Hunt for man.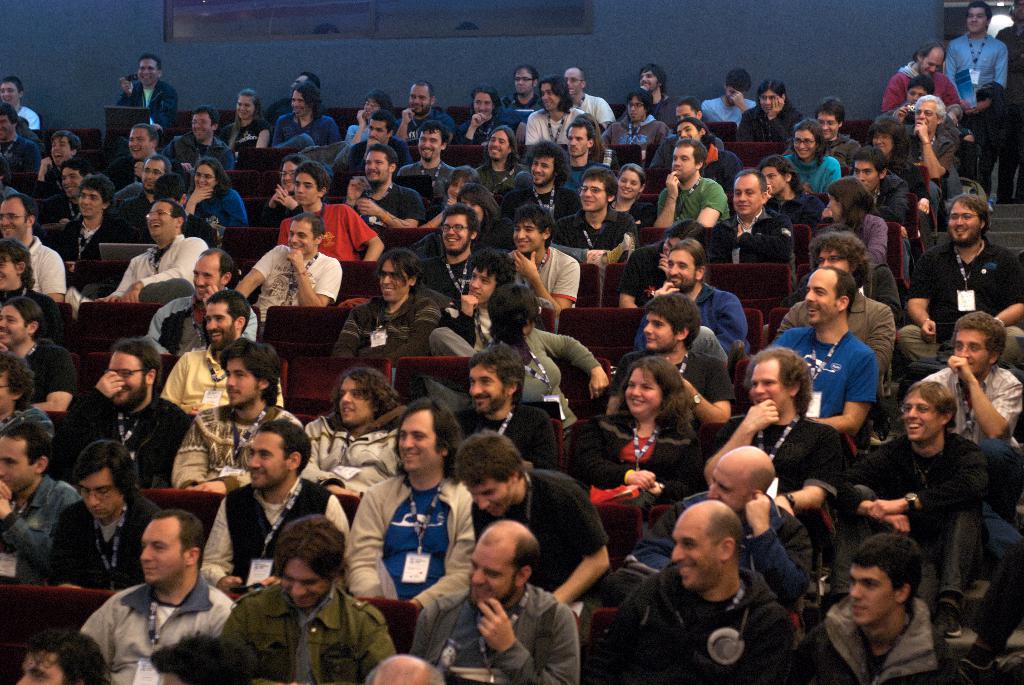
Hunted down at l=421, t=203, r=481, b=301.
